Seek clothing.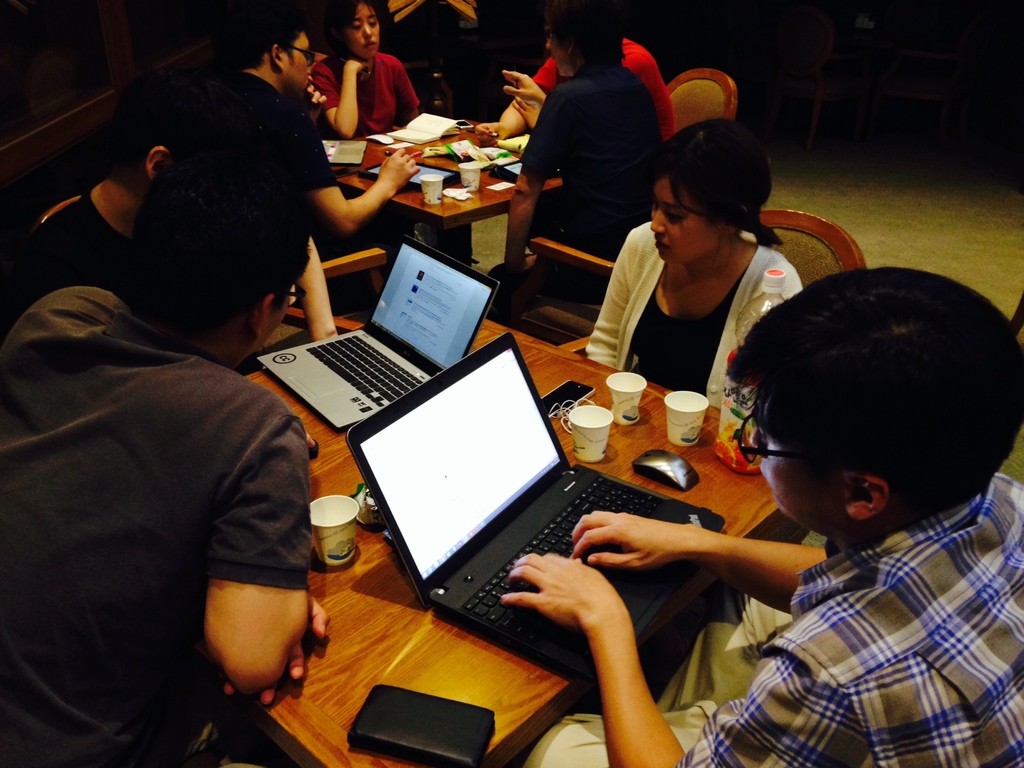
[x1=587, y1=216, x2=803, y2=405].
